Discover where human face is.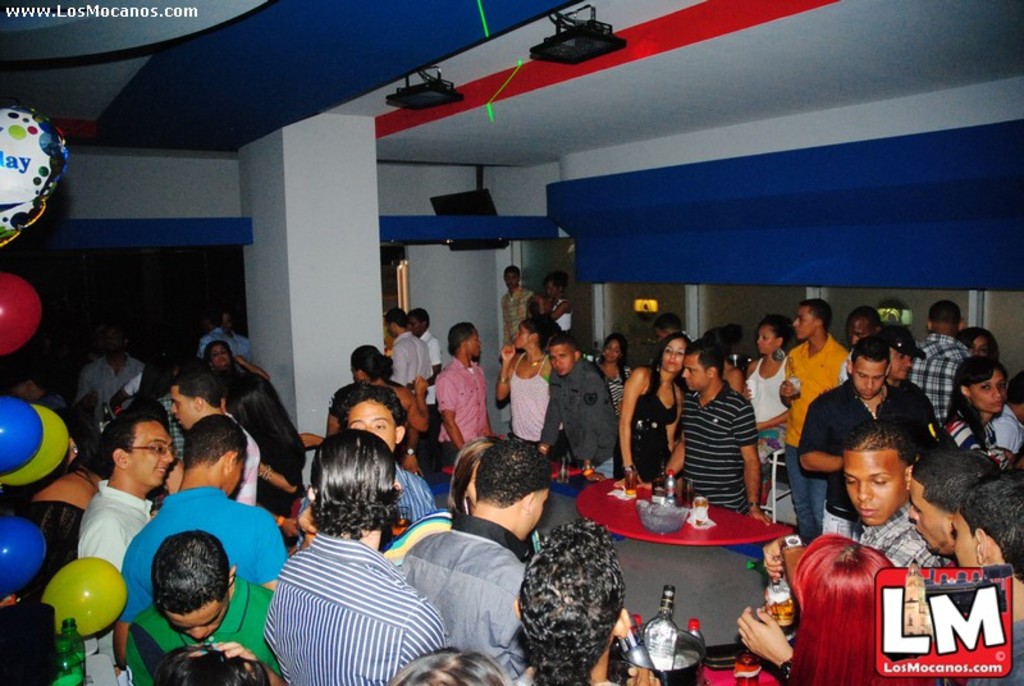
Discovered at crop(547, 280, 557, 298).
